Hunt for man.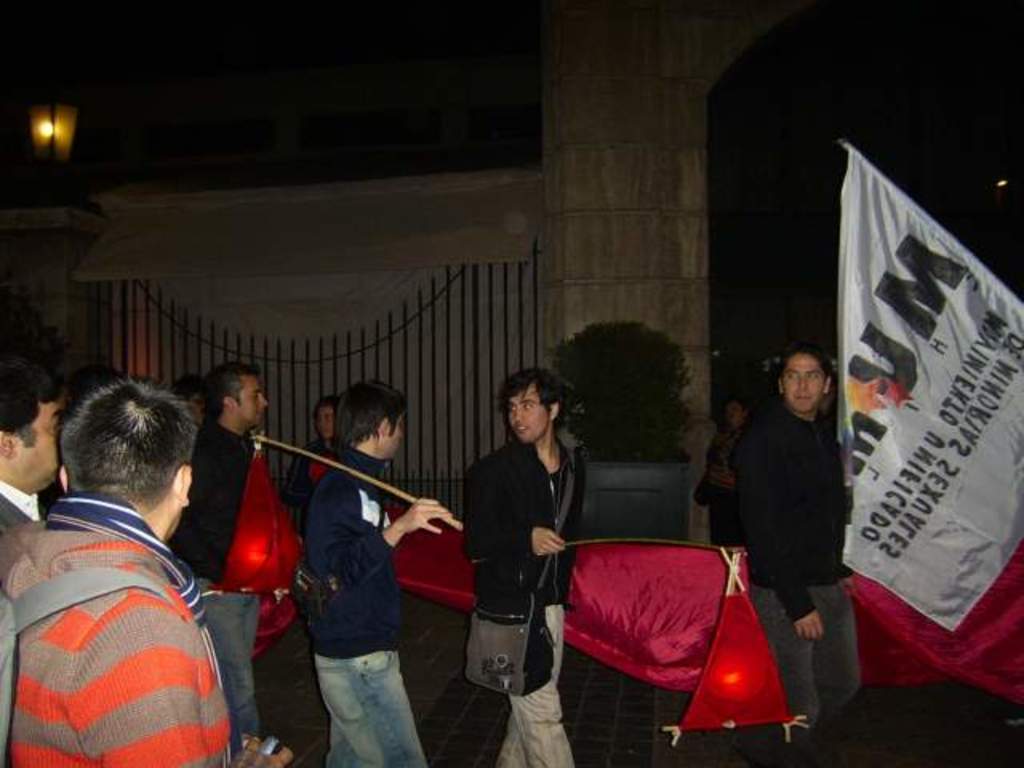
Hunted down at x1=293 y1=381 x2=451 y2=766.
